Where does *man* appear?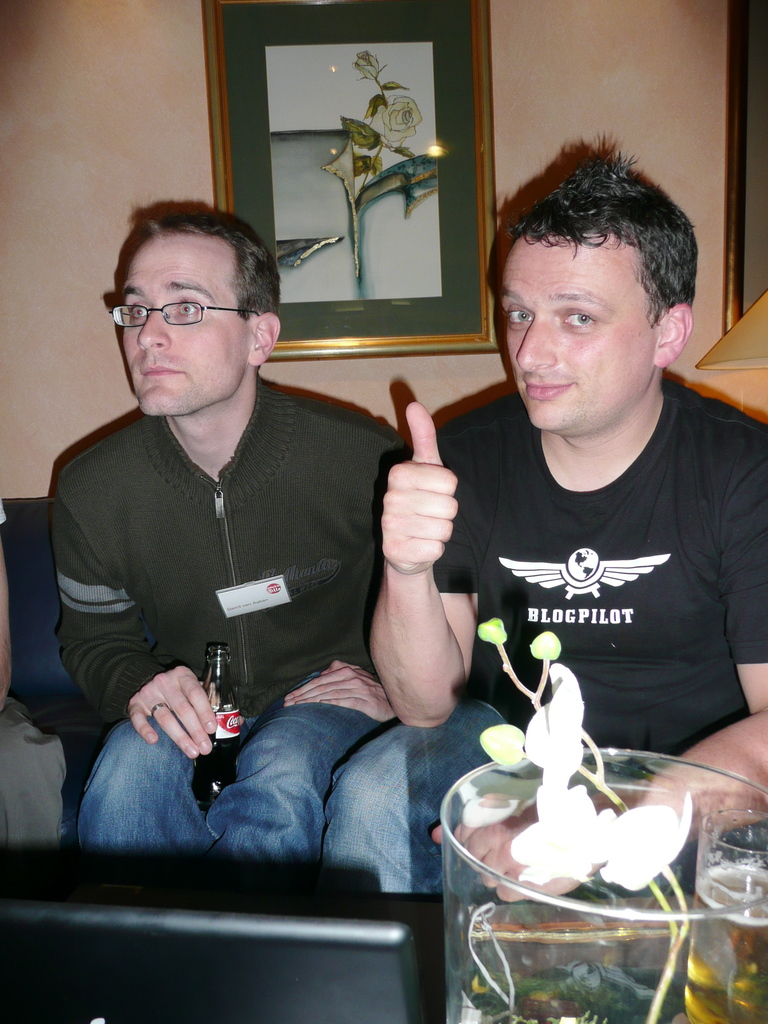
Appears at bbox=(39, 177, 497, 904).
